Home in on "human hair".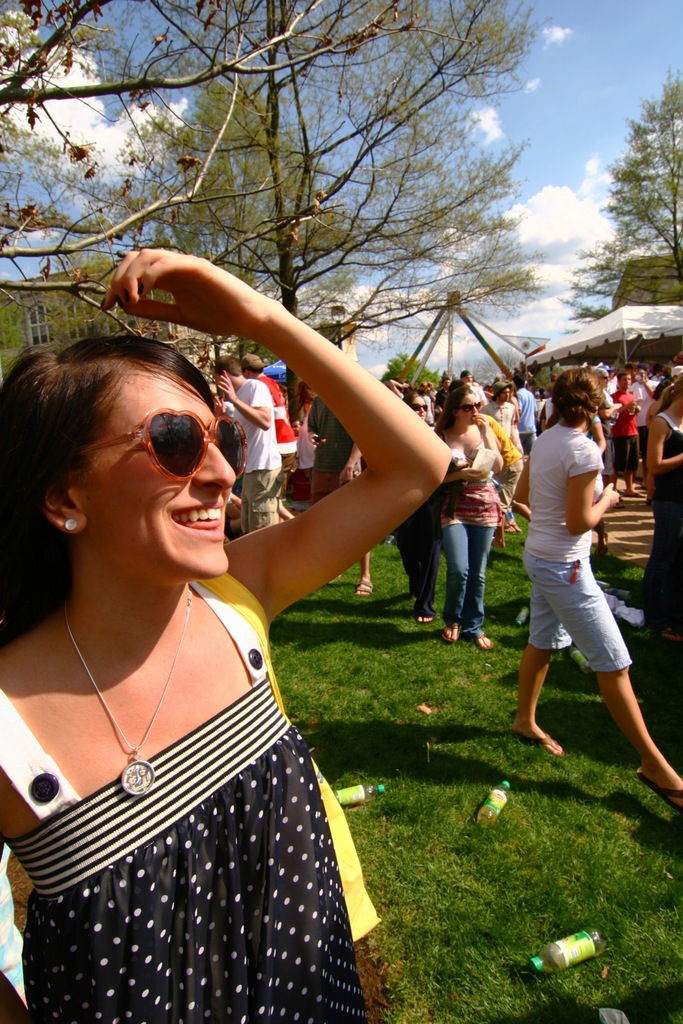
Homed in at (x1=655, y1=378, x2=682, y2=419).
